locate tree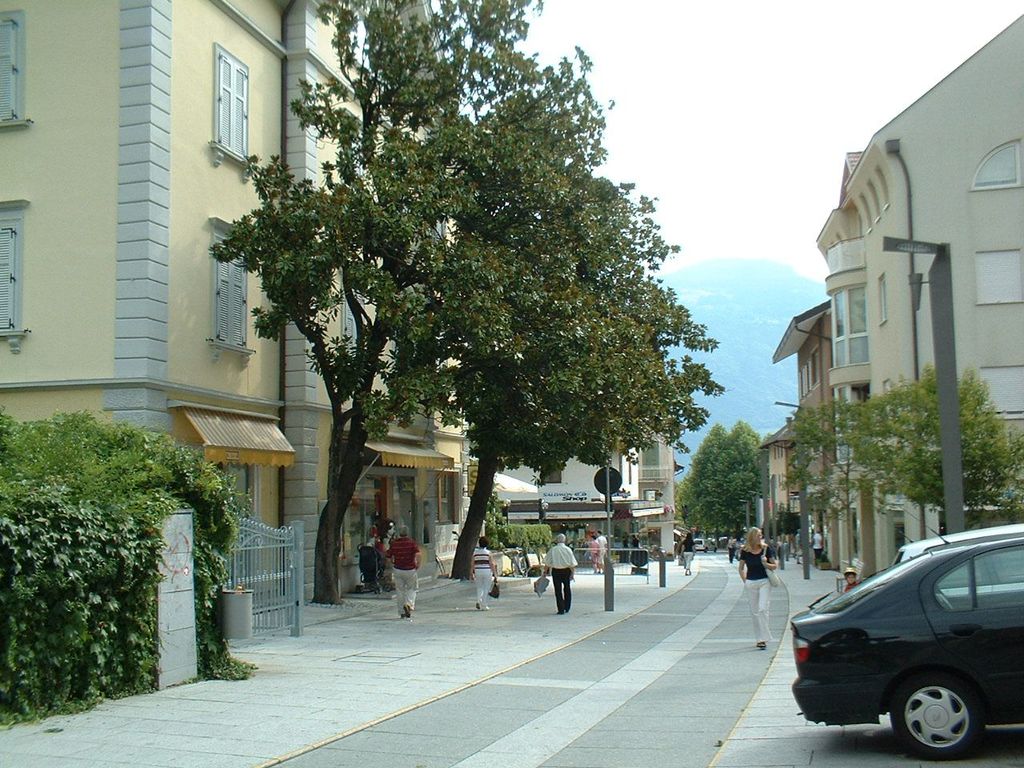
442/162/726/590
